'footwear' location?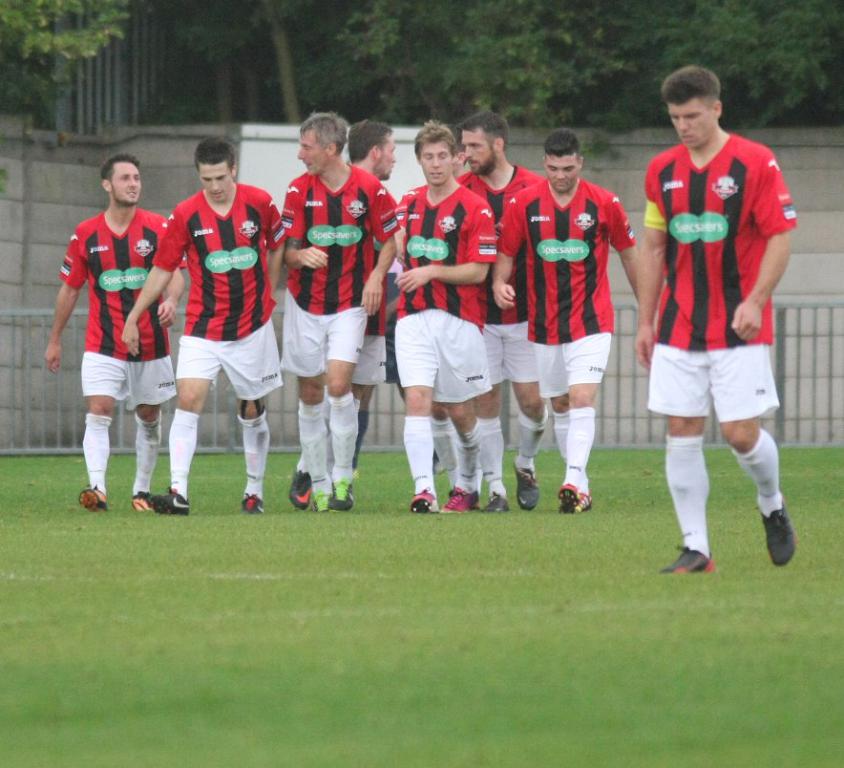
154, 490, 190, 513
